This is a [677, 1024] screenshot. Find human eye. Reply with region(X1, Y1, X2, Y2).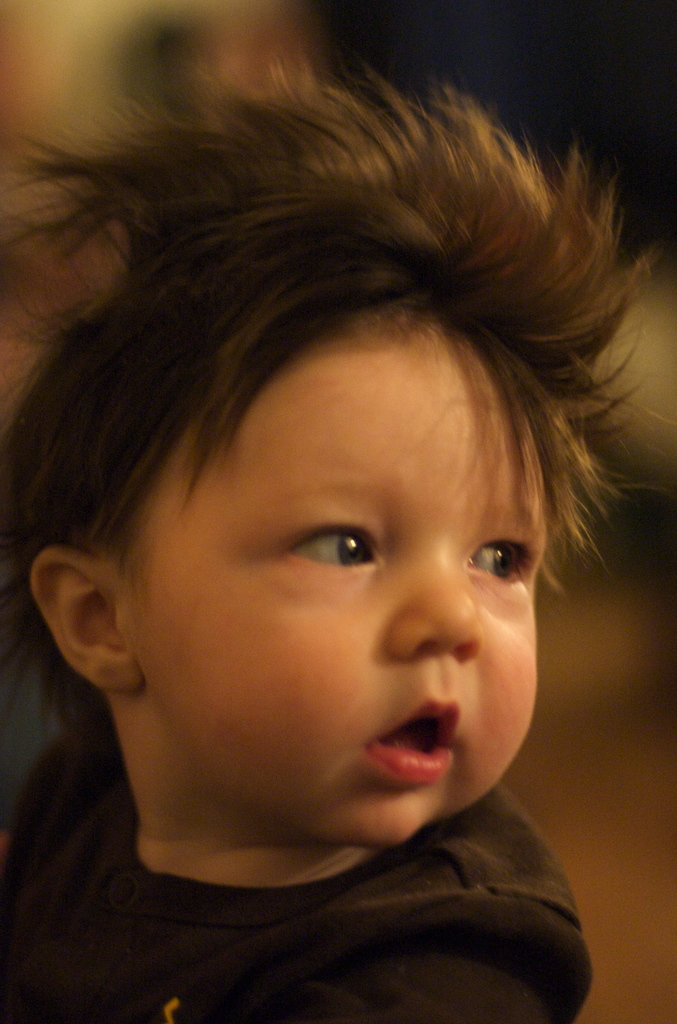
region(466, 529, 527, 585).
